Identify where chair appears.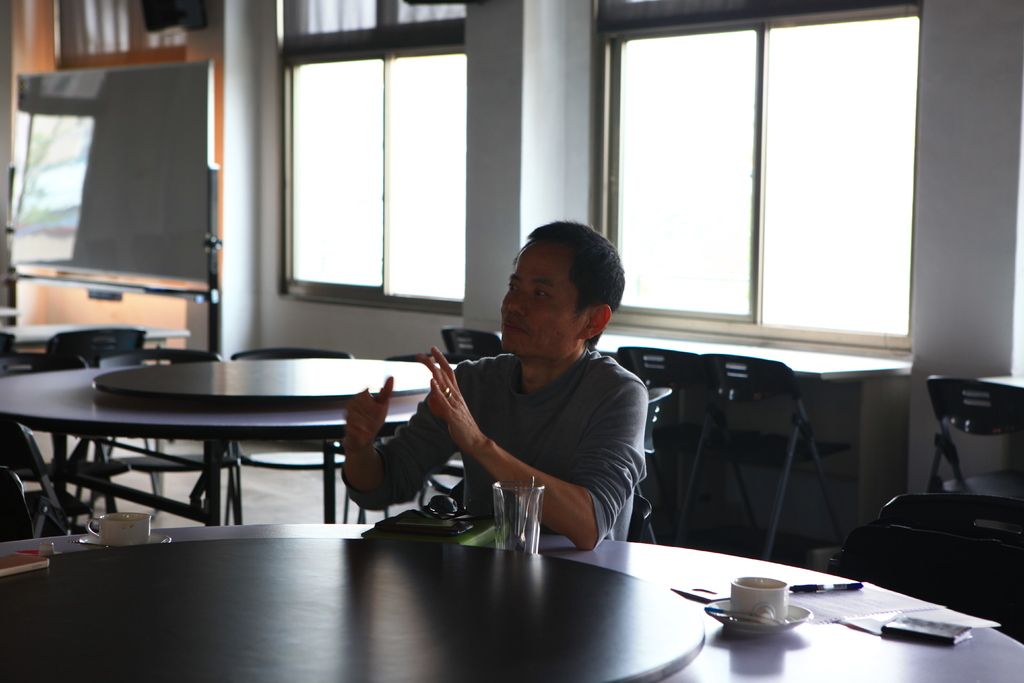
Appears at box=[439, 325, 505, 366].
